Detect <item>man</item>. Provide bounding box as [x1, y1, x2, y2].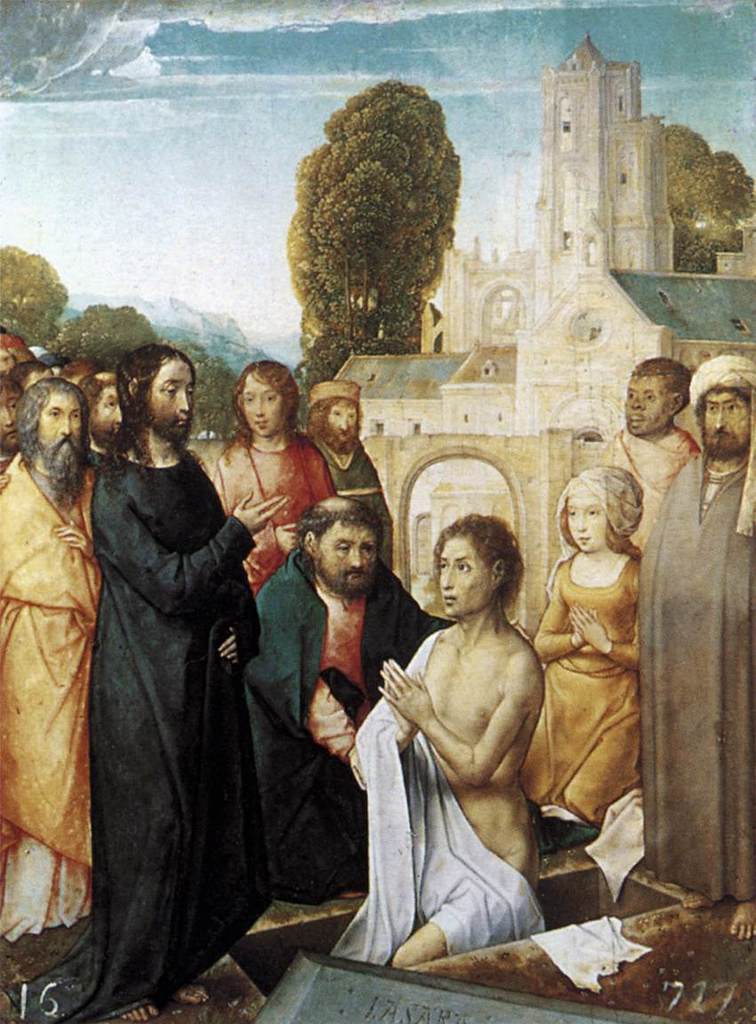
[597, 358, 704, 553].
